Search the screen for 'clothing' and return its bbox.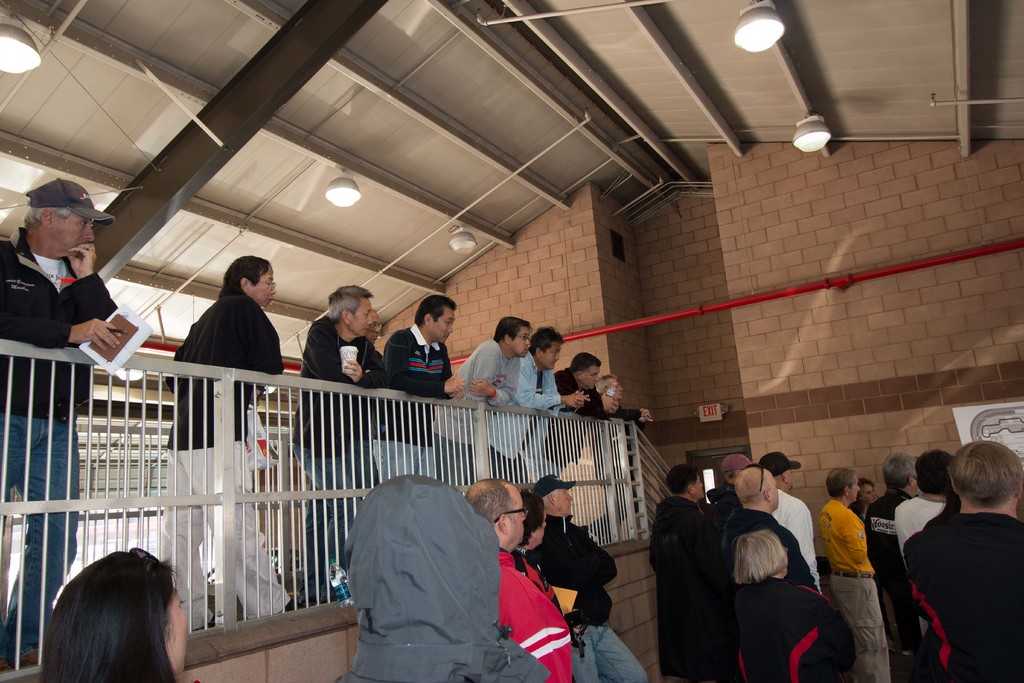
Found: BBox(288, 320, 393, 605).
